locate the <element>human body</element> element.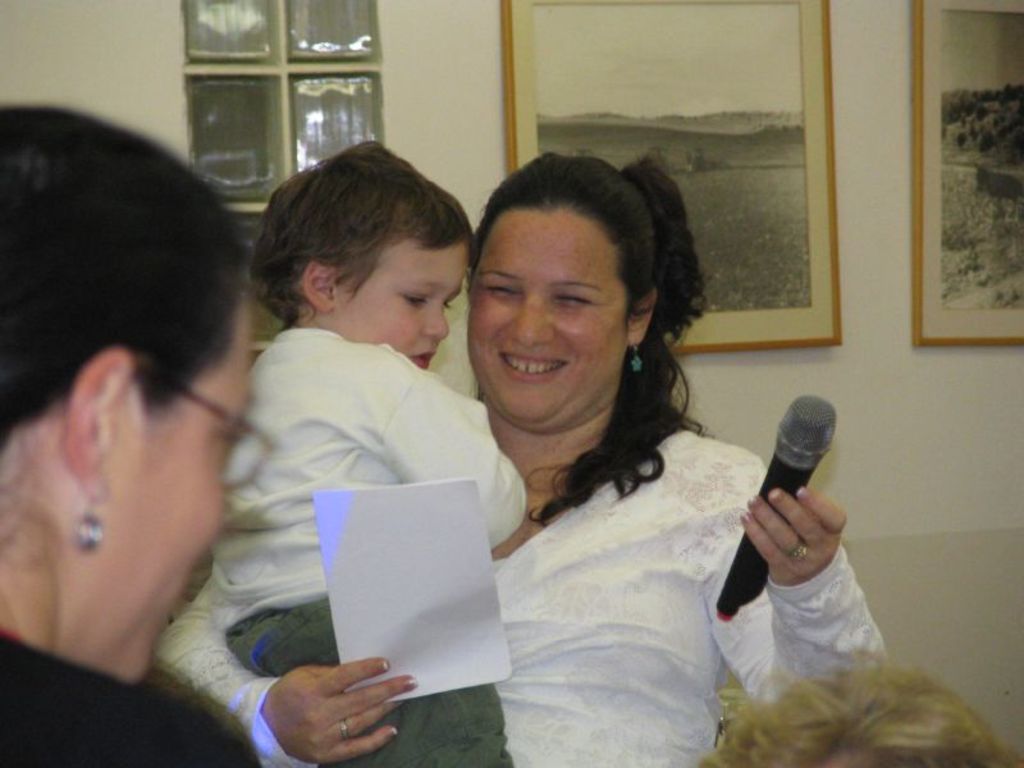
Element bbox: 1:631:265:767.
